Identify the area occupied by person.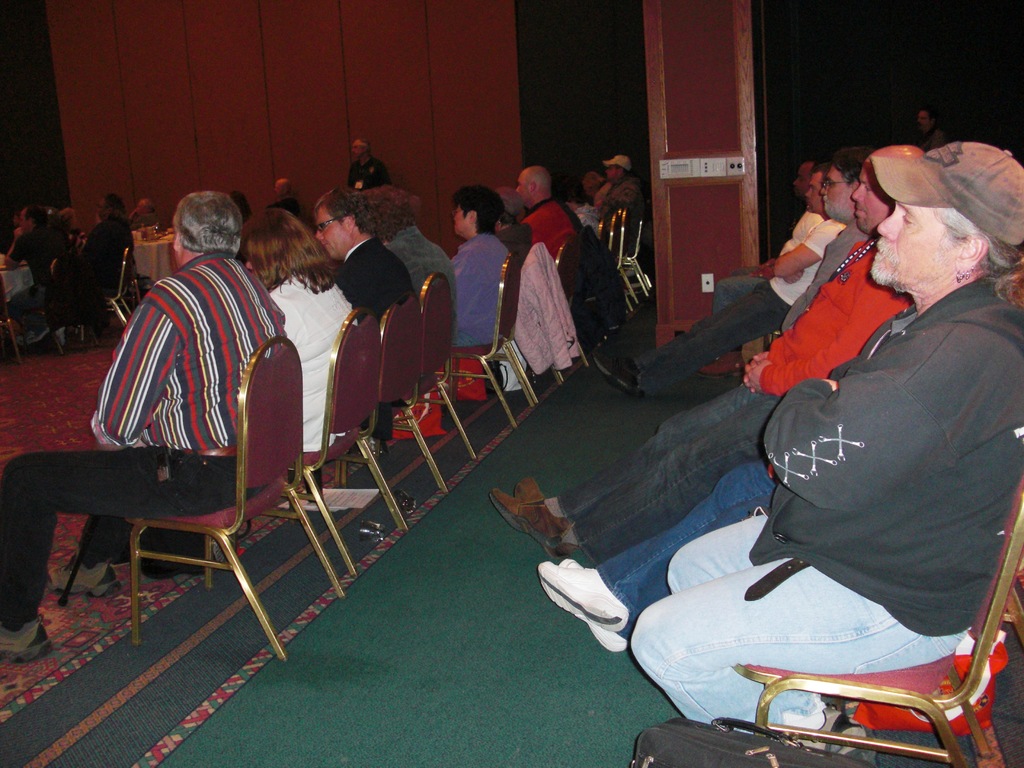
Area: 342,137,391,200.
